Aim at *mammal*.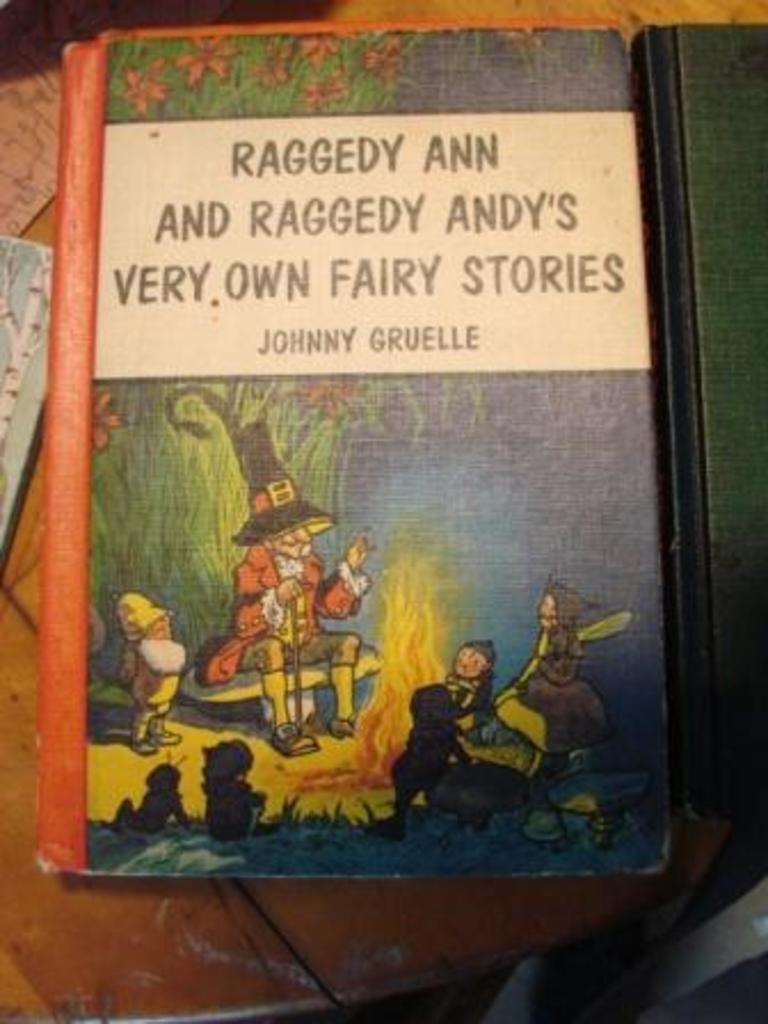
Aimed at [119,597,190,750].
